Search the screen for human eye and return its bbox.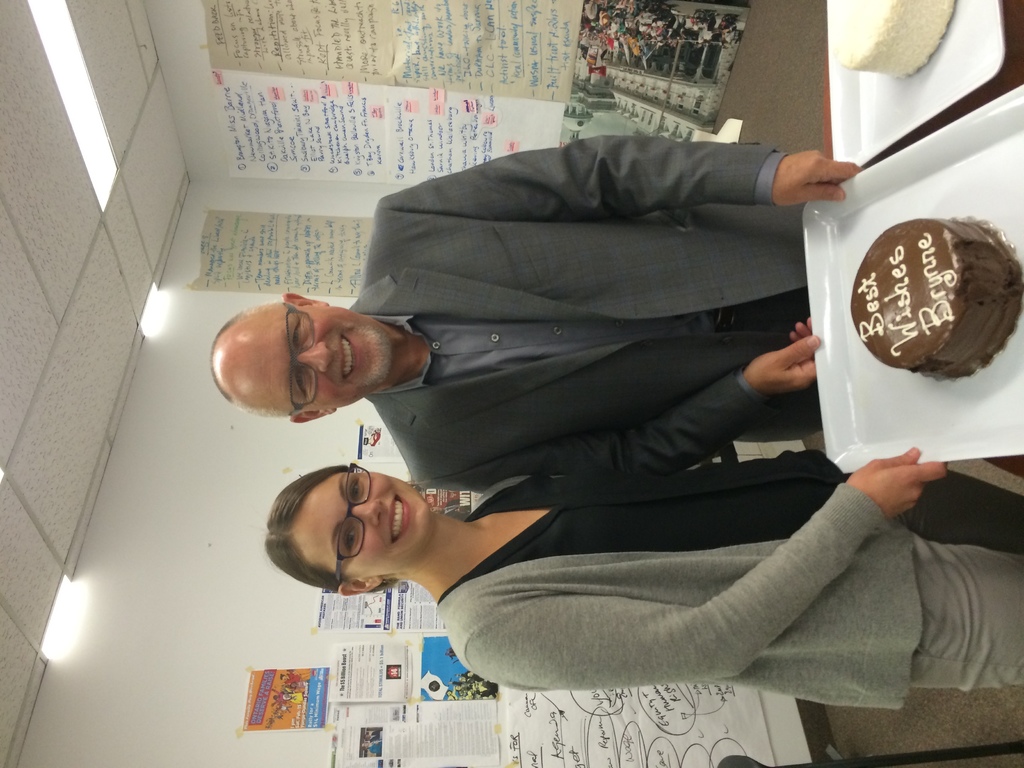
Found: Rect(348, 476, 361, 501).
